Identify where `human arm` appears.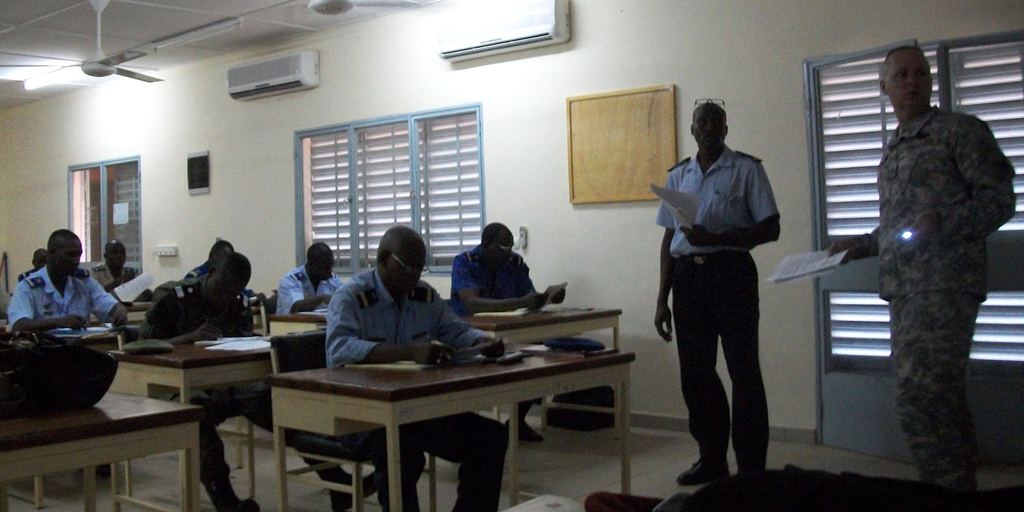
Appears at [326, 295, 454, 369].
